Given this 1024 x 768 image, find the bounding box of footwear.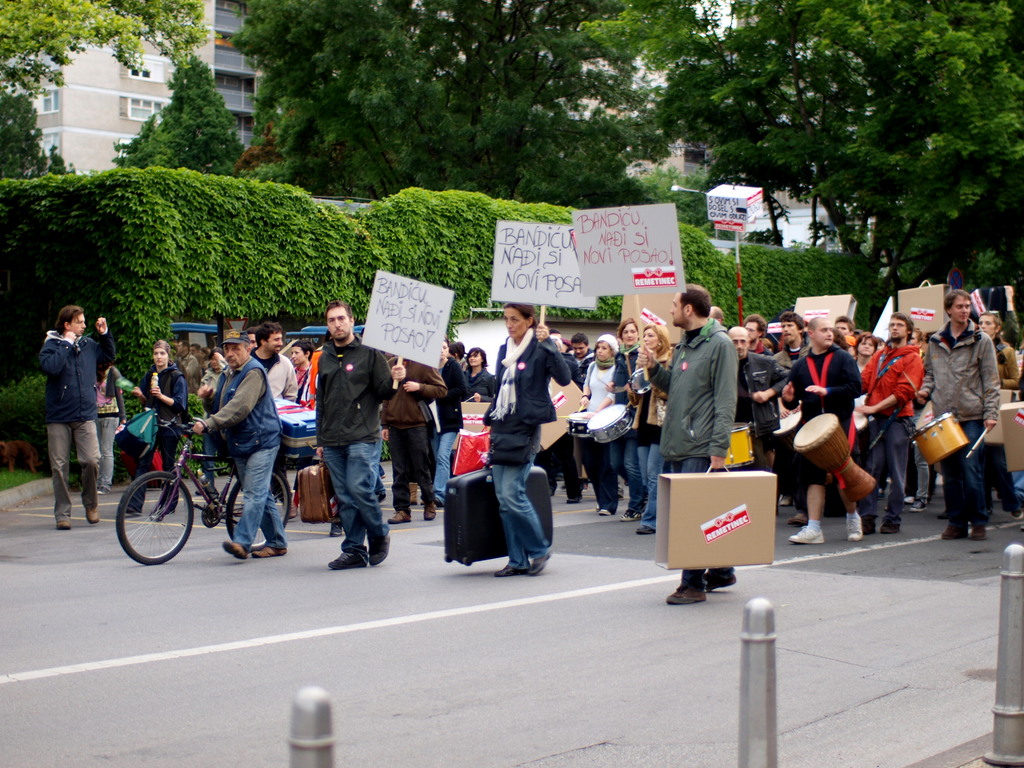
BBox(50, 512, 74, 529).
